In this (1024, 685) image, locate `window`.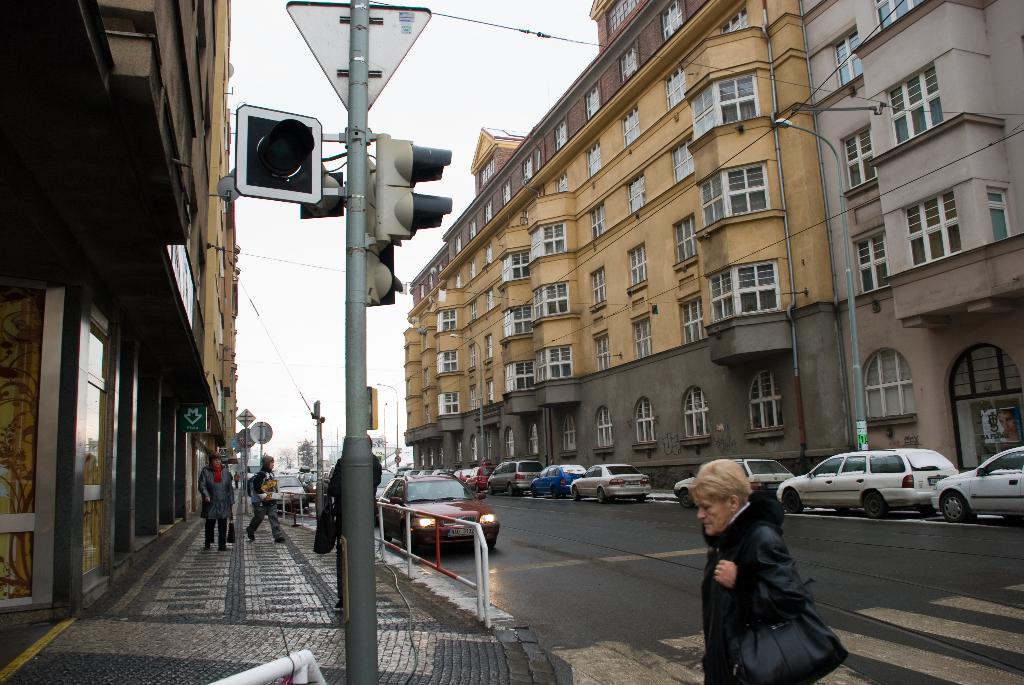
Bounding box: x1=633, y1=317, x2=653, y2=362.
